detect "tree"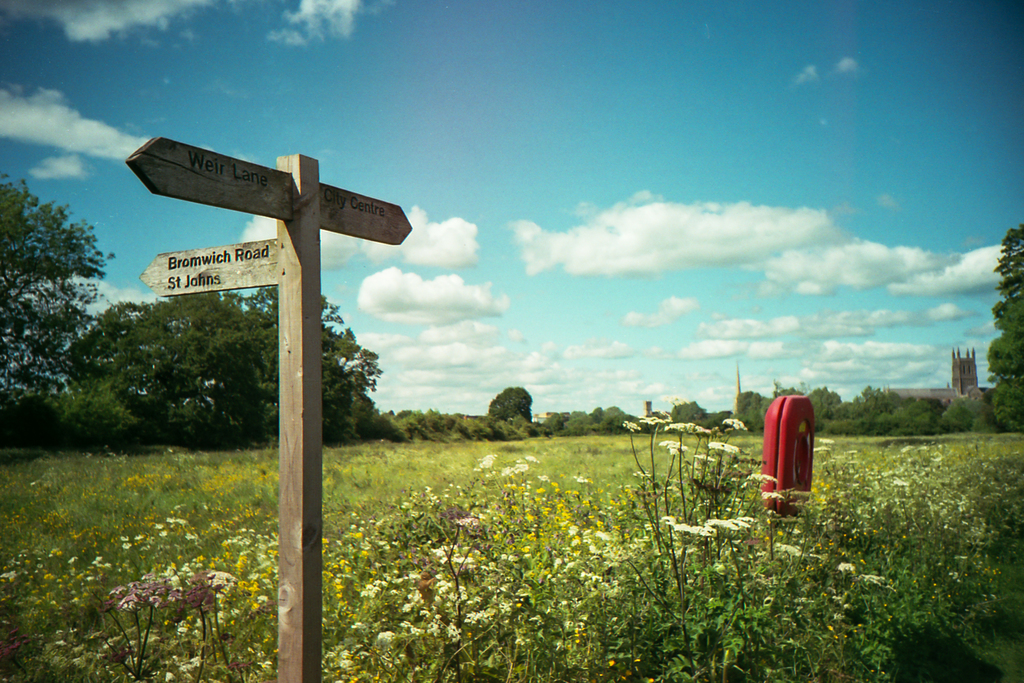
44/377/140/452
